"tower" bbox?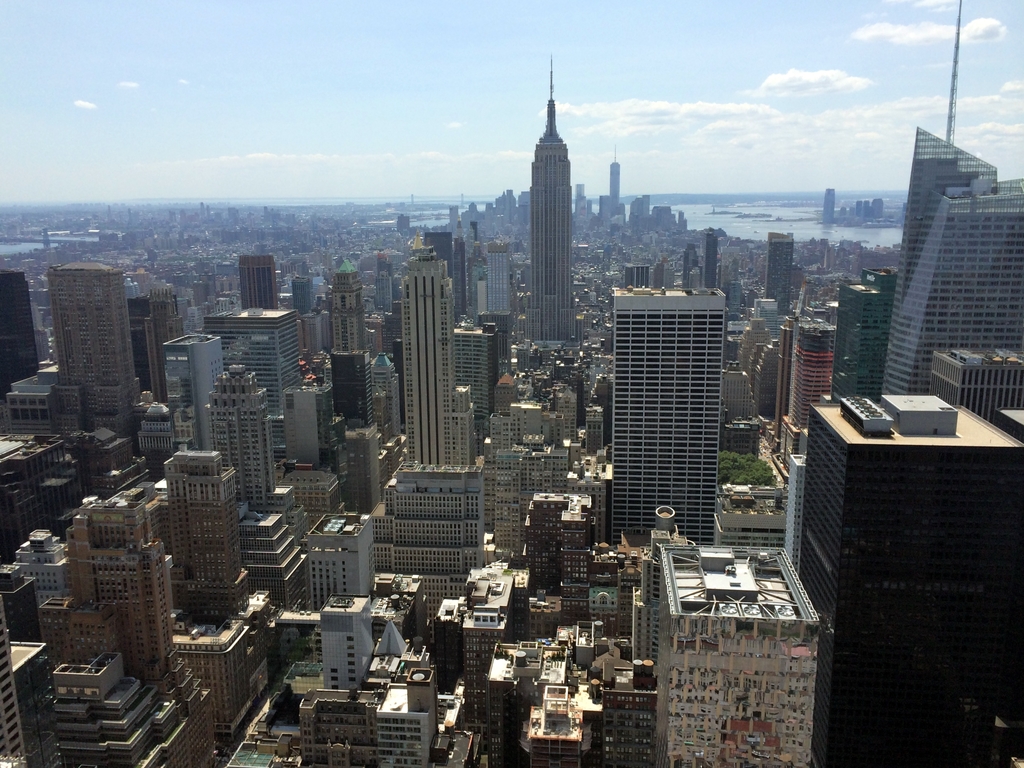
(x1=602, y1=134, x2=631, y2=215)
